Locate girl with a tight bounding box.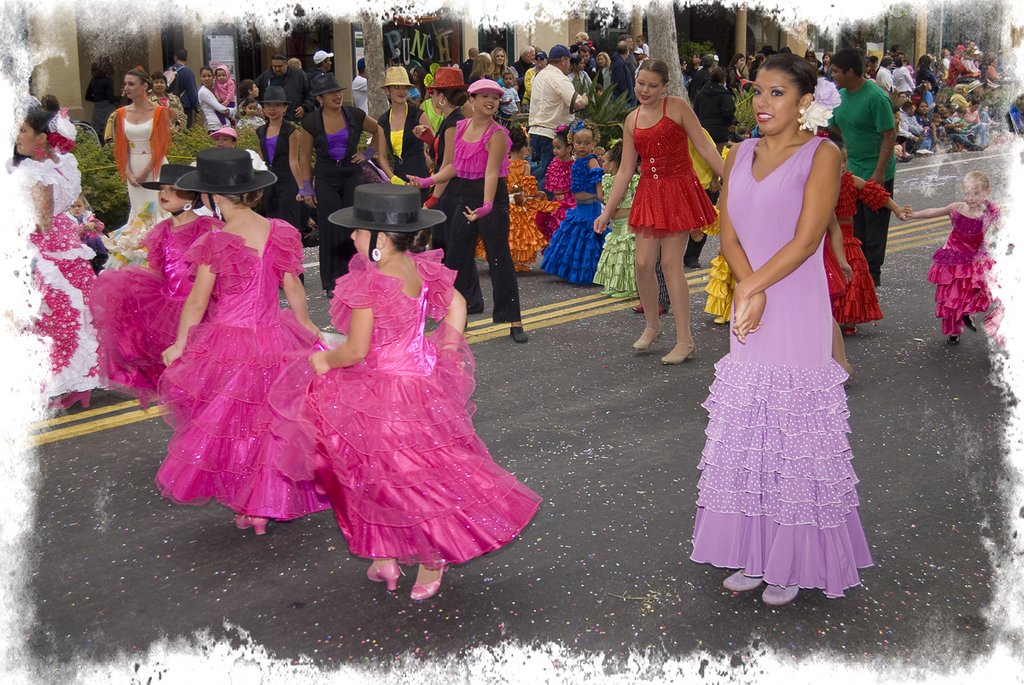
locate(159, 148, 329, 537).
